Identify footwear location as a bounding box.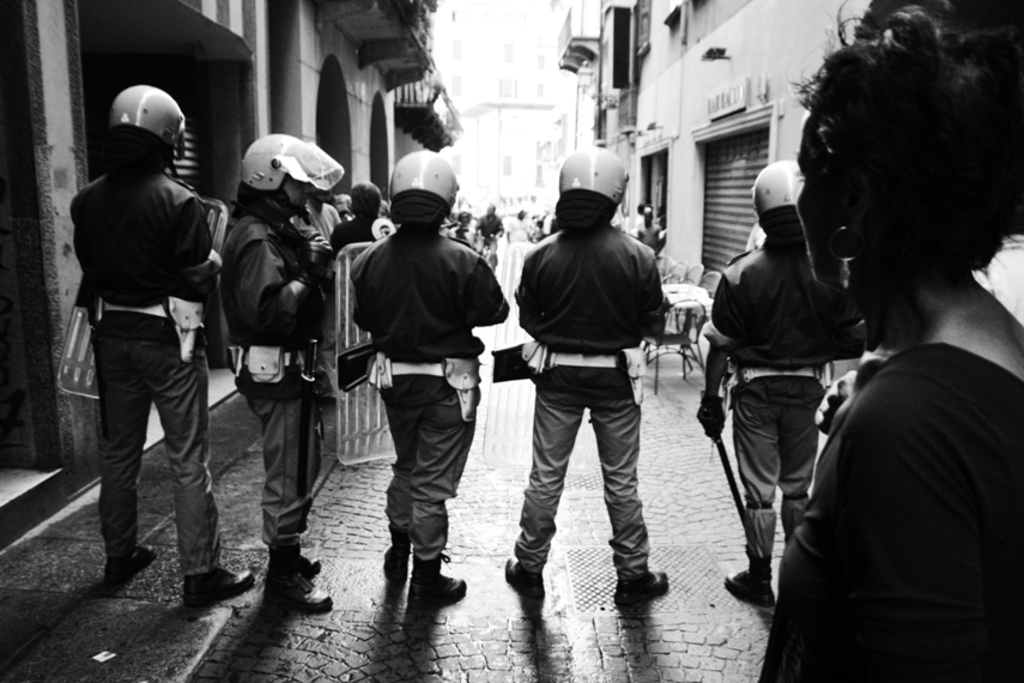
<box>505,554,543,604</box>.
